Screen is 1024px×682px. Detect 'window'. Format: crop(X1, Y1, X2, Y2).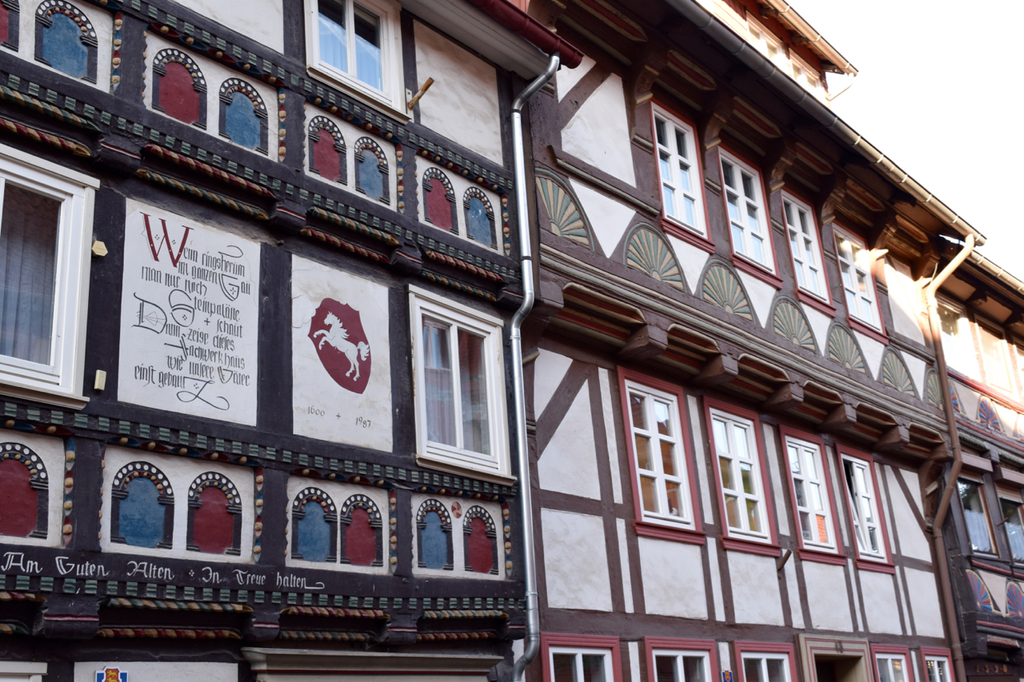
crop(786, 427, 851, 563).
